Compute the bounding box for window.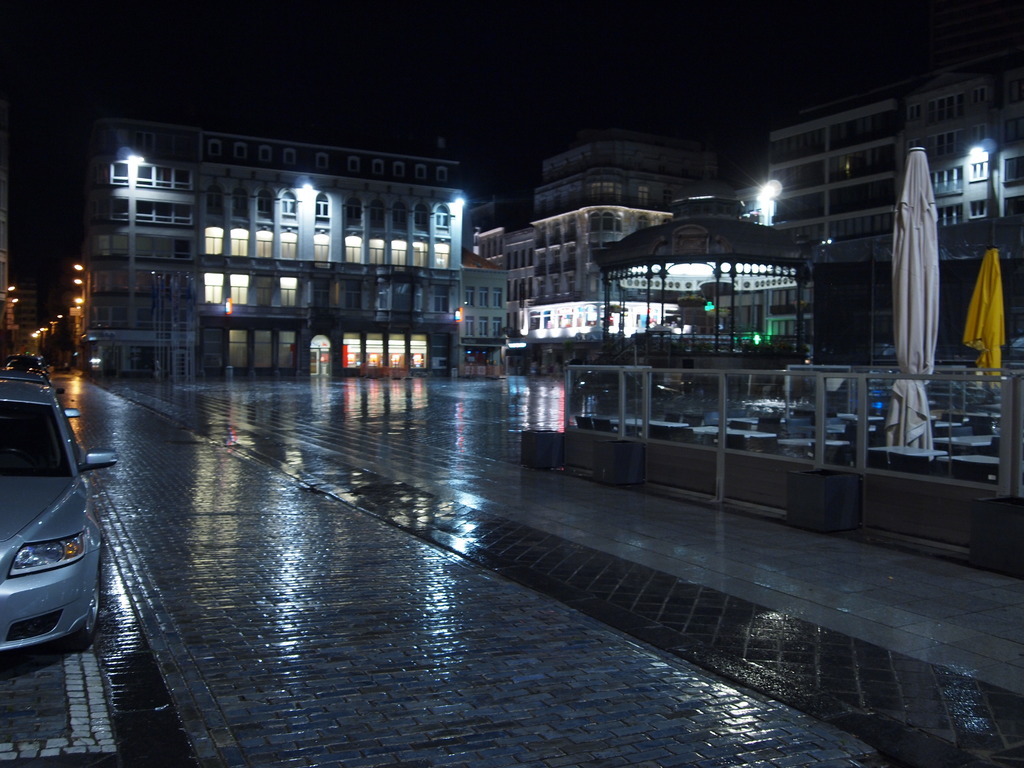
detection(774, 317, 812, 345).
